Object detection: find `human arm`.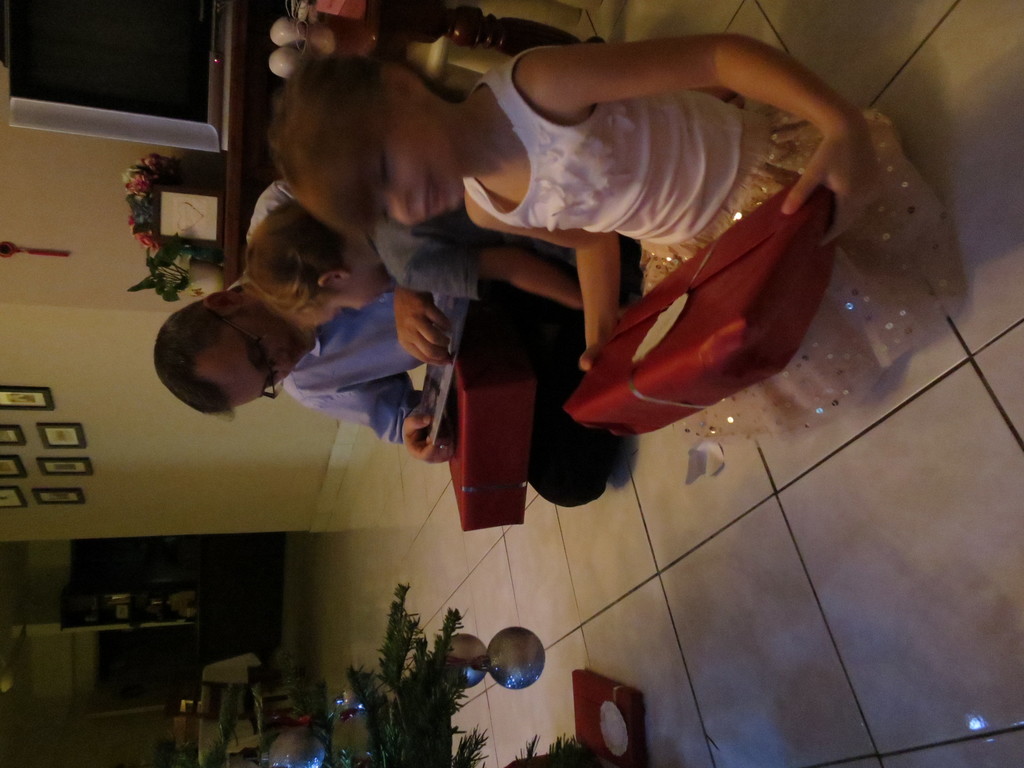
<region>465, 202, 613, 387</region>.
